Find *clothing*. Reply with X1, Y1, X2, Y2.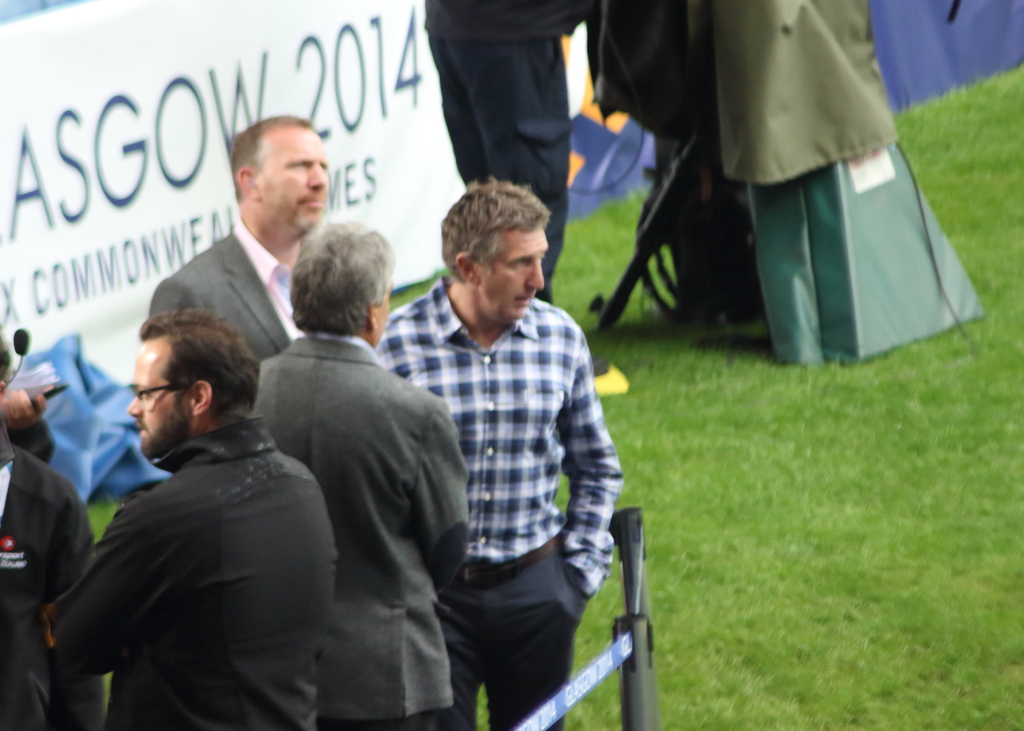
422, 0, 601, 302.
